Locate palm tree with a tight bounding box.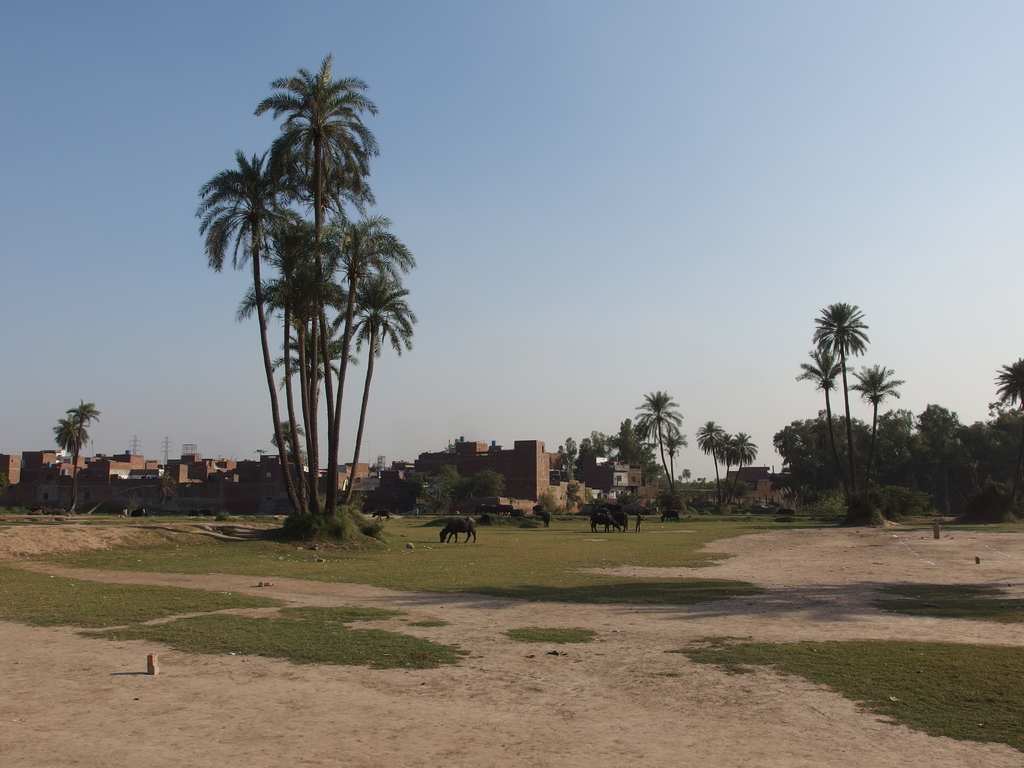
[x1=990, y1=361, x2=1023, y2=420].
